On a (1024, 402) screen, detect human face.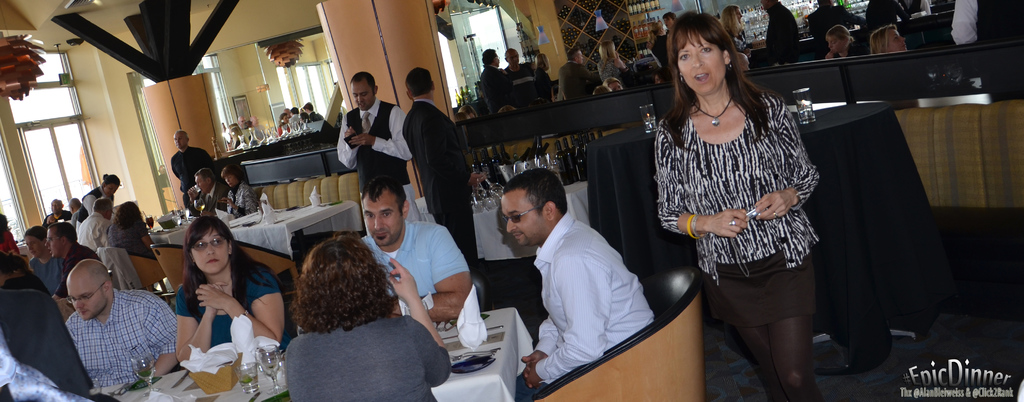
box(27, 238, 44, 262).
